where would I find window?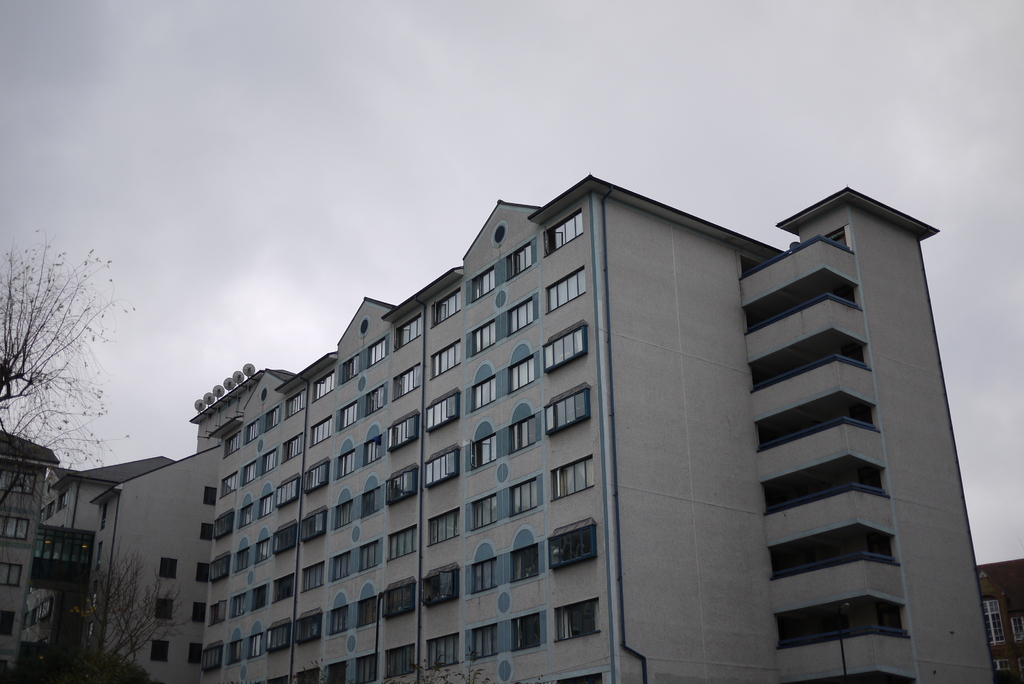
At {"x1": 539, "y1": 321, "x2": 590, "y2": 377}.
